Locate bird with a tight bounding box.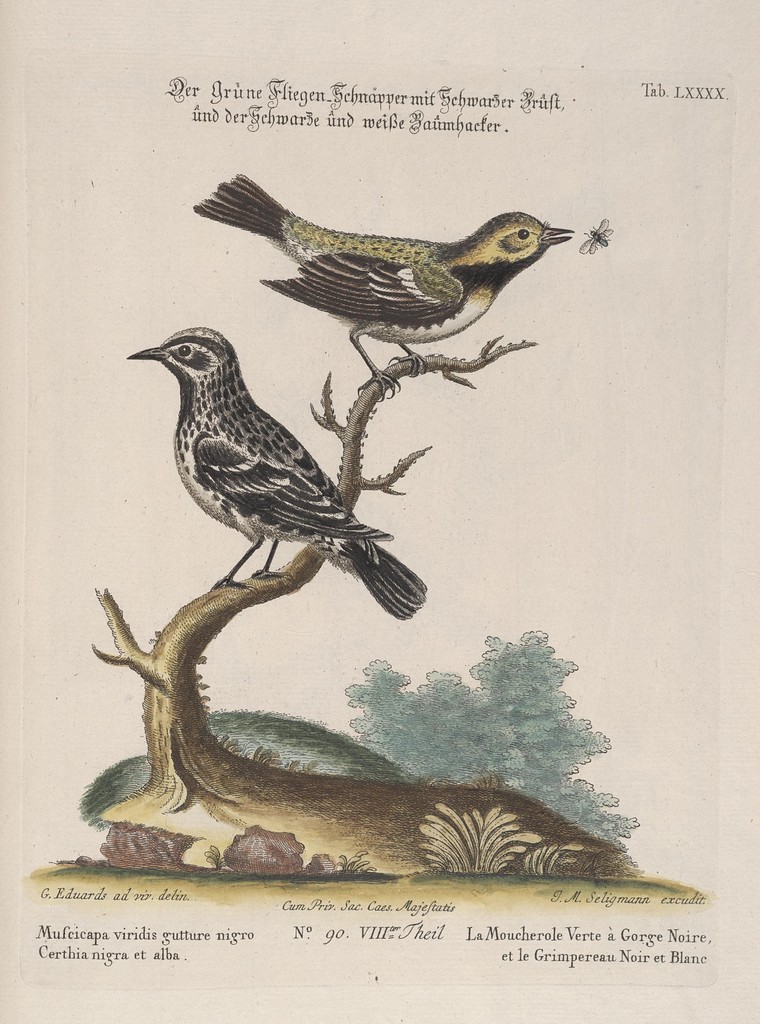
pyautogui.locateOnScreen(193, 182, 595, 385).
